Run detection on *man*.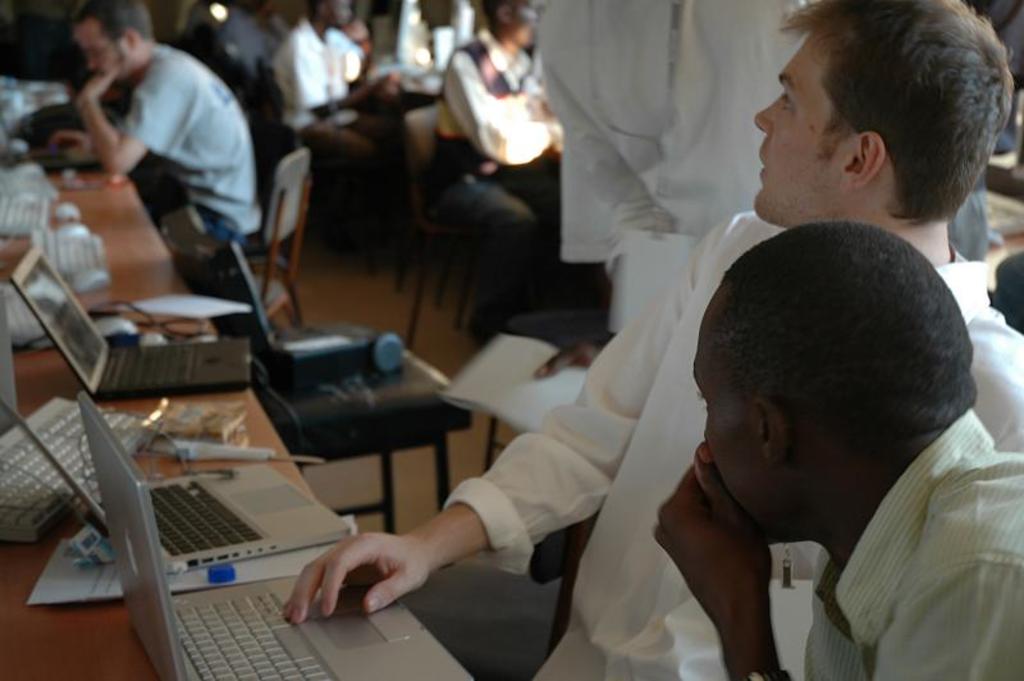
Result: [274,0,367,152].
